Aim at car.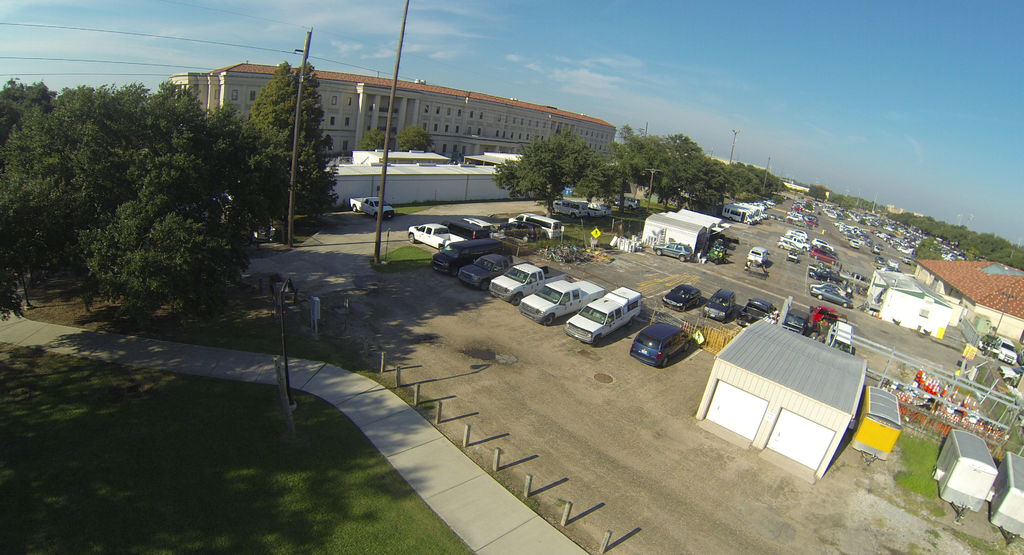
Aimed at pyautogui.locateOnScreen(698, 288, 742, 327).
